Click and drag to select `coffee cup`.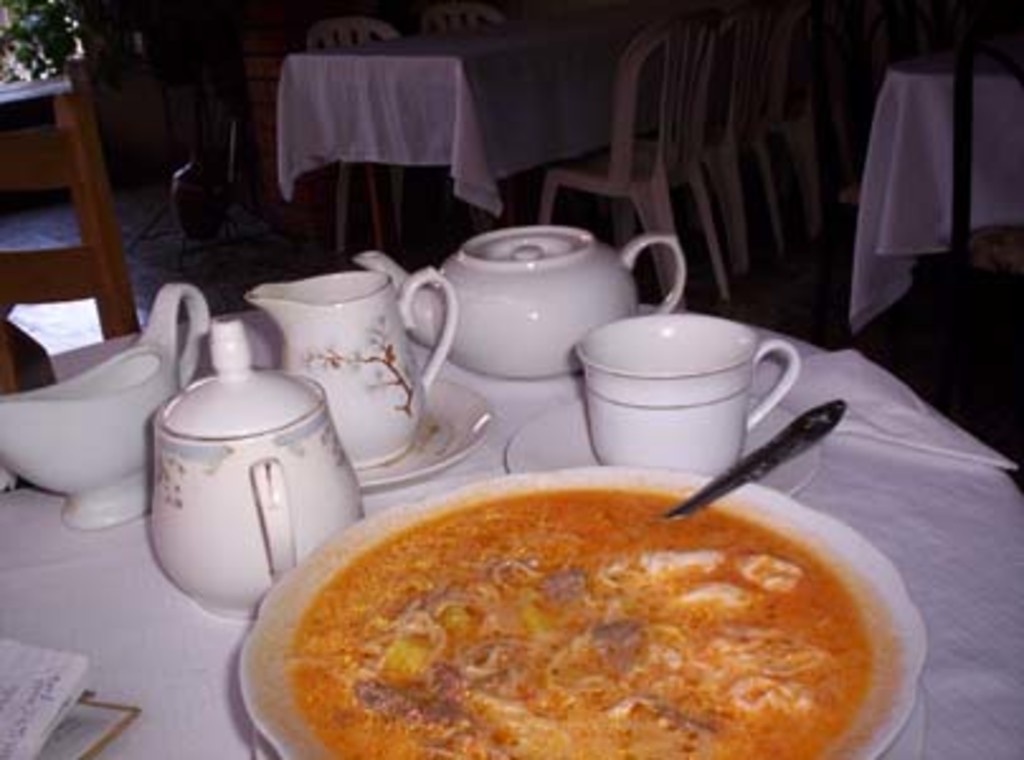
Selection: box(573, 309, 803, 476).
